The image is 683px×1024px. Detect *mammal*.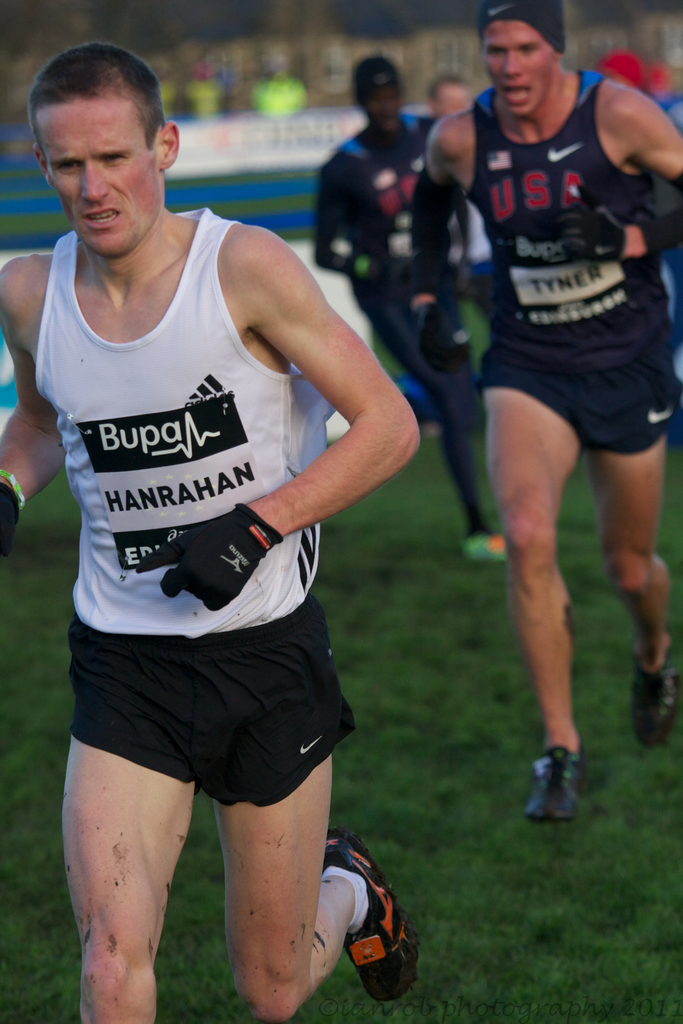
Detection: (413,0,682,816).
